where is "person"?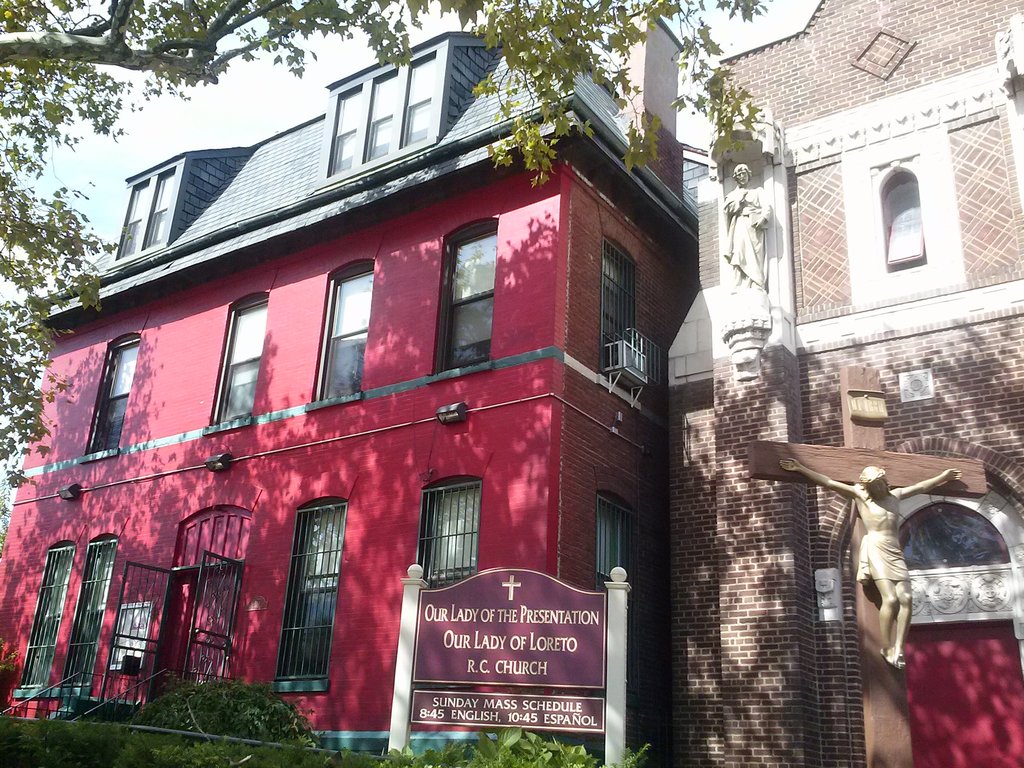
(x1=773, y1=463, x2=957, y2=664).
